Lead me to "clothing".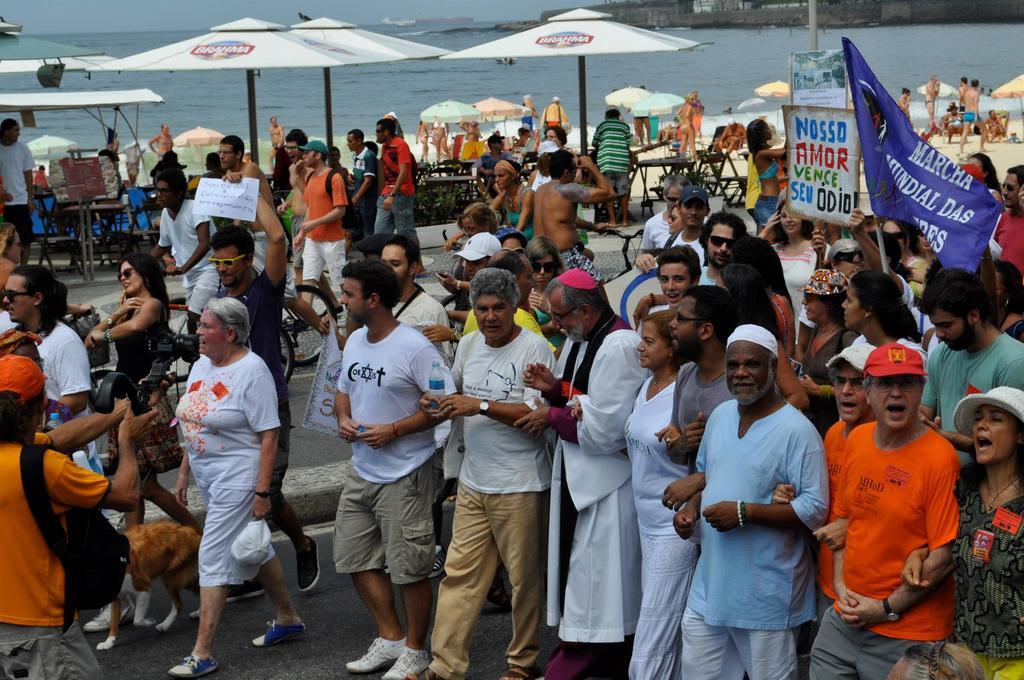
Lead to [102,294,185,476].
